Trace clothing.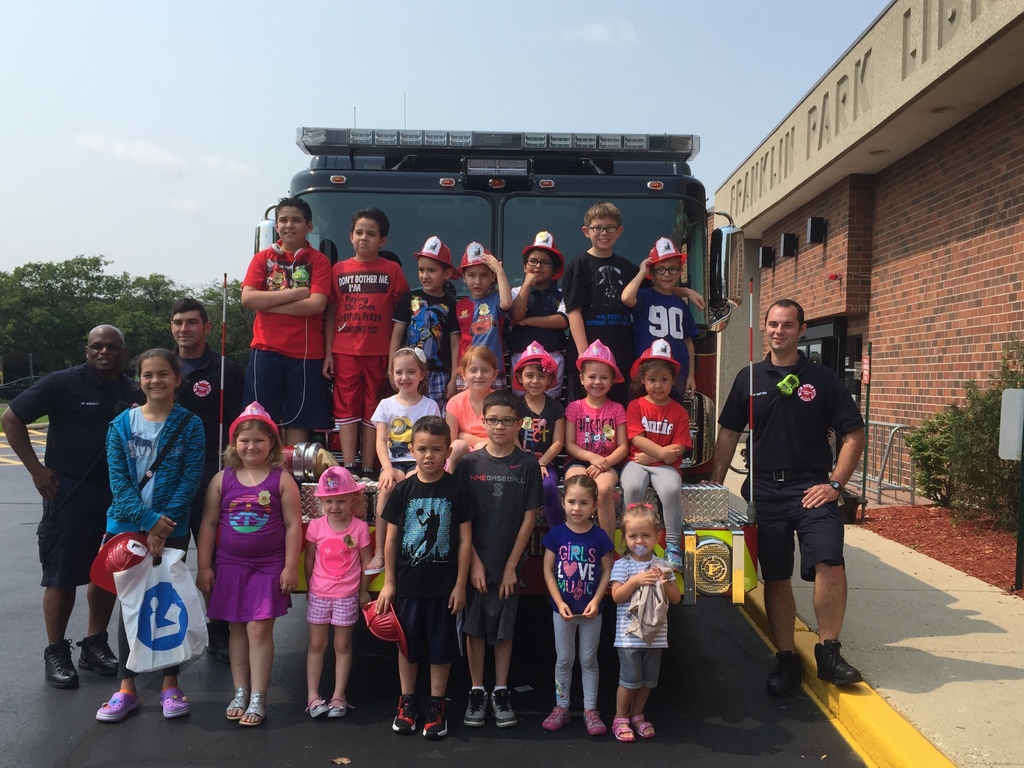
Traced to Rect(159, 323, 229, 421).
